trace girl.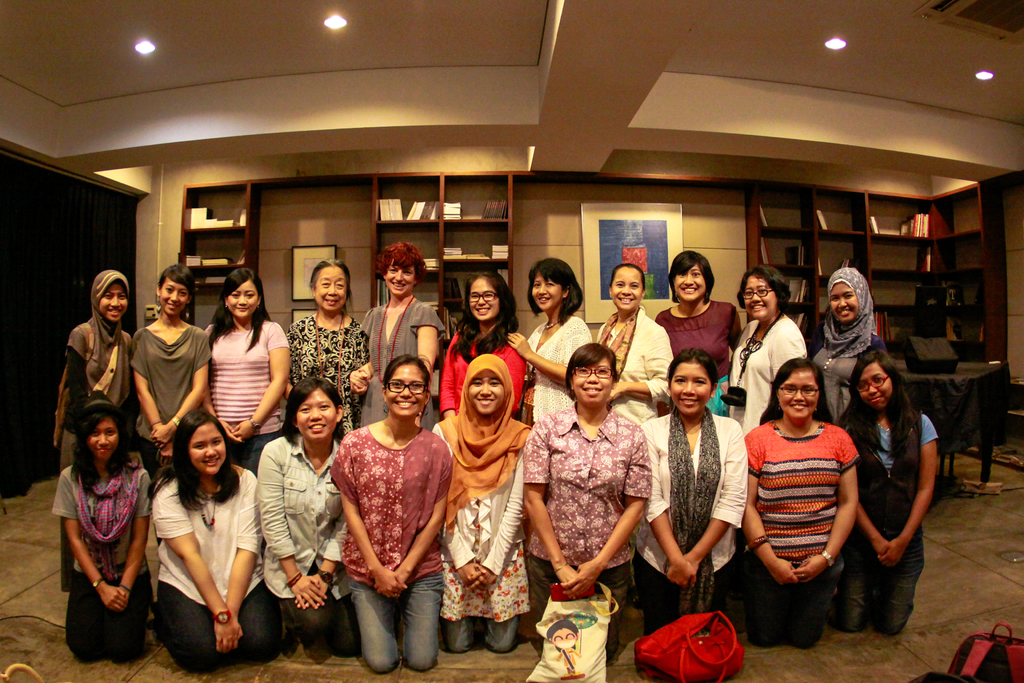
Traced to (204, 265, 290, 477).
